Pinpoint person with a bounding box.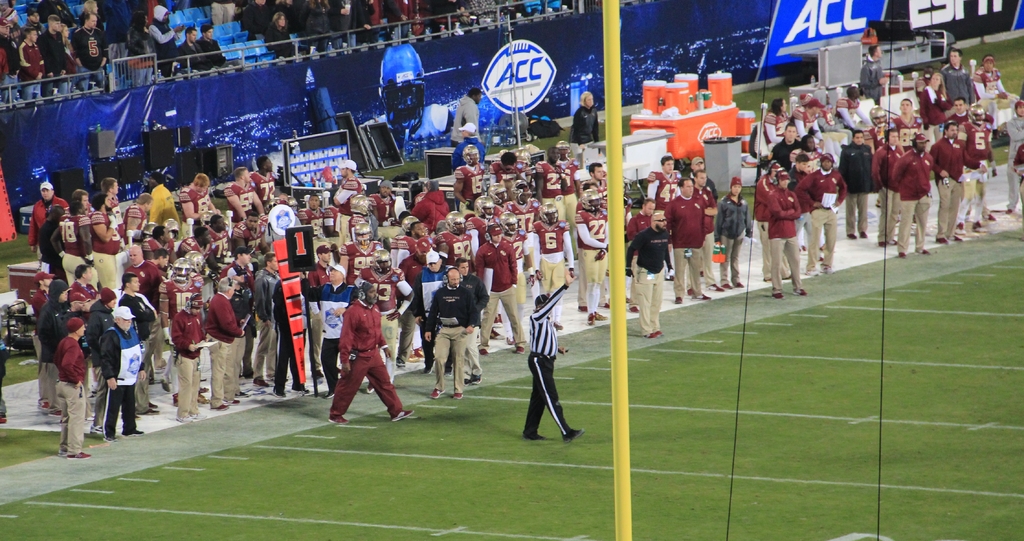
BBox(324, 270, 390, 419).
